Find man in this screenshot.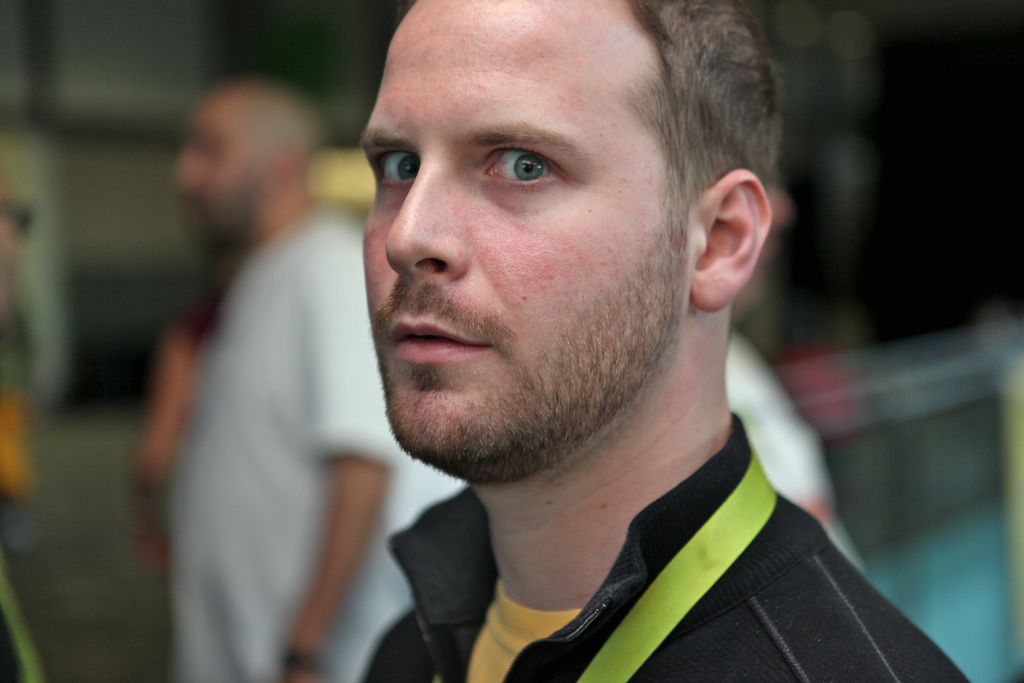
The bounding box for man is [362,0,970,682].
